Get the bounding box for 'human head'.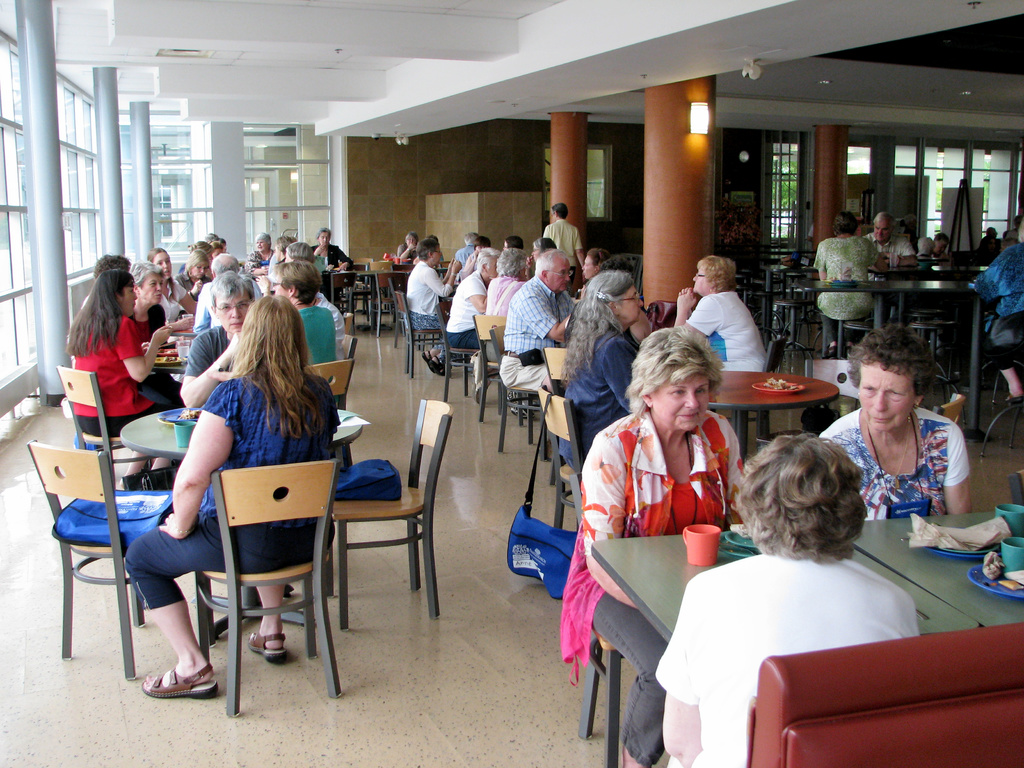
x1=633, y1=325, x2=727, y2=426.
